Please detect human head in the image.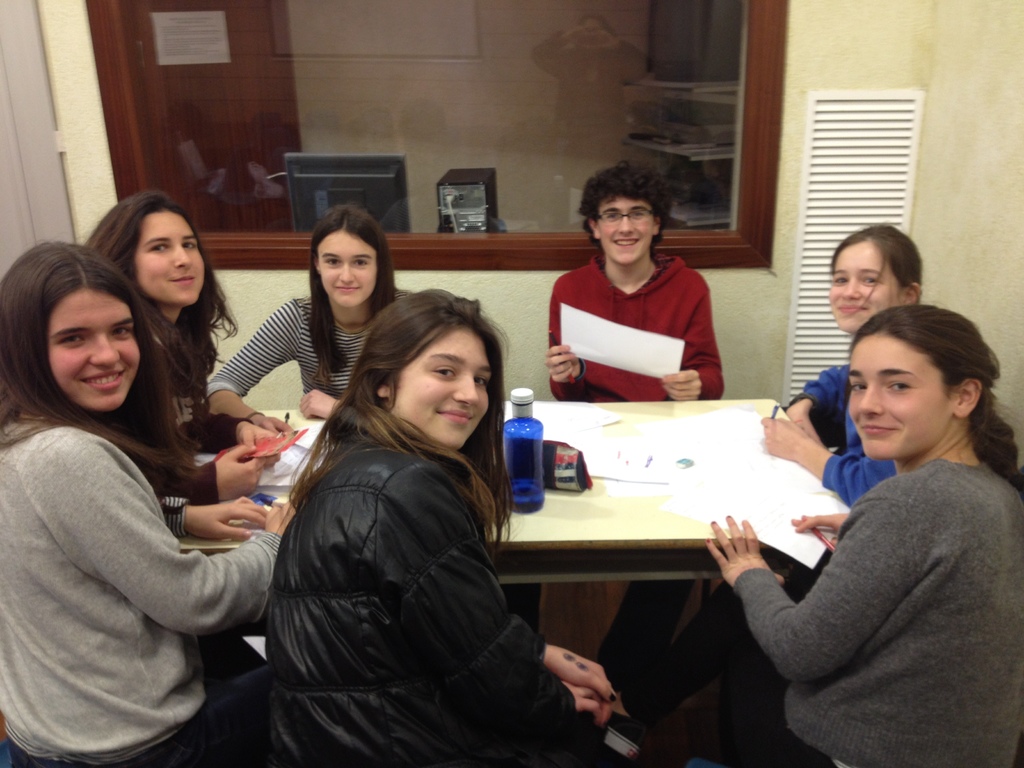
locate(842, 312, 991, 451).
